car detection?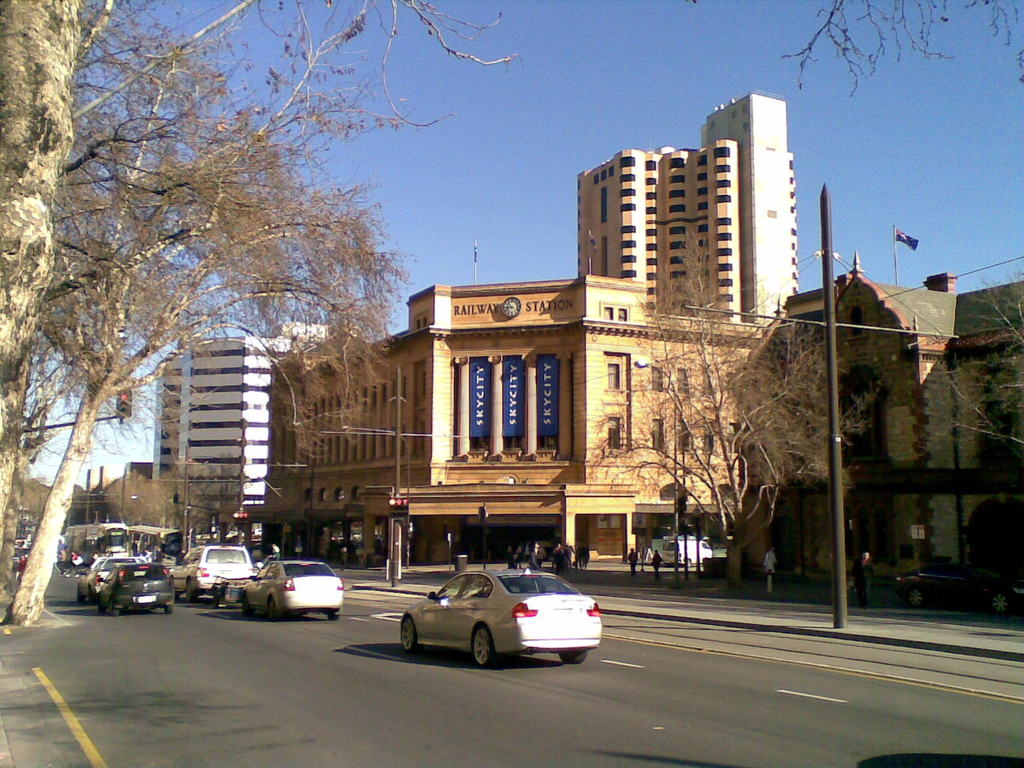
BBox(175, 552, 254, 605)
